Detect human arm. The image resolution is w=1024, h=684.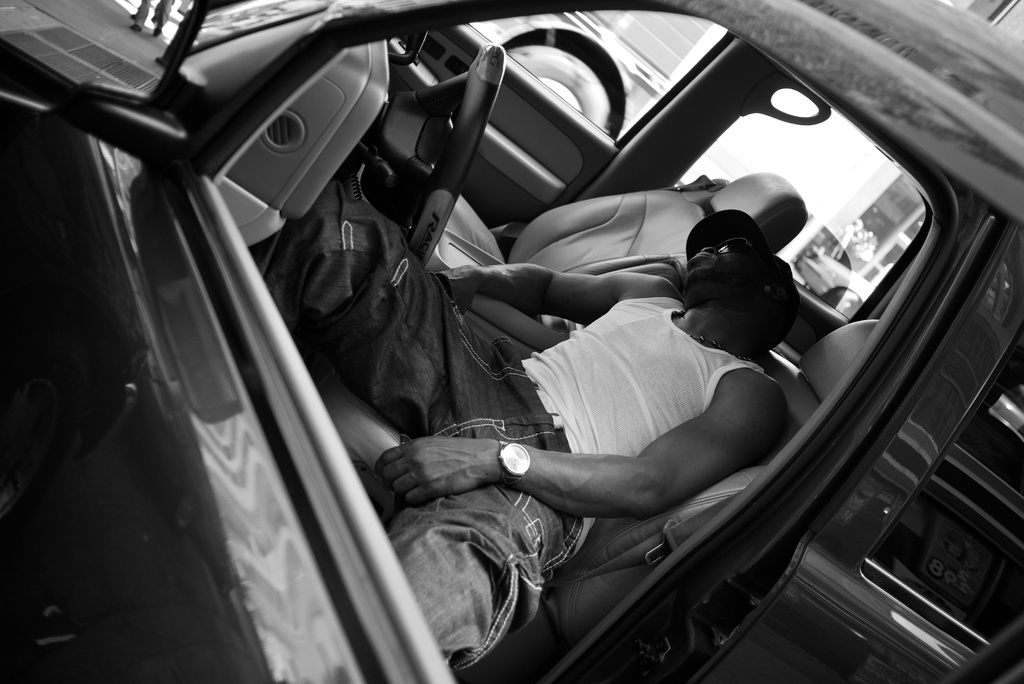
[x1=424, y1=250, x2=639, y2=370].
